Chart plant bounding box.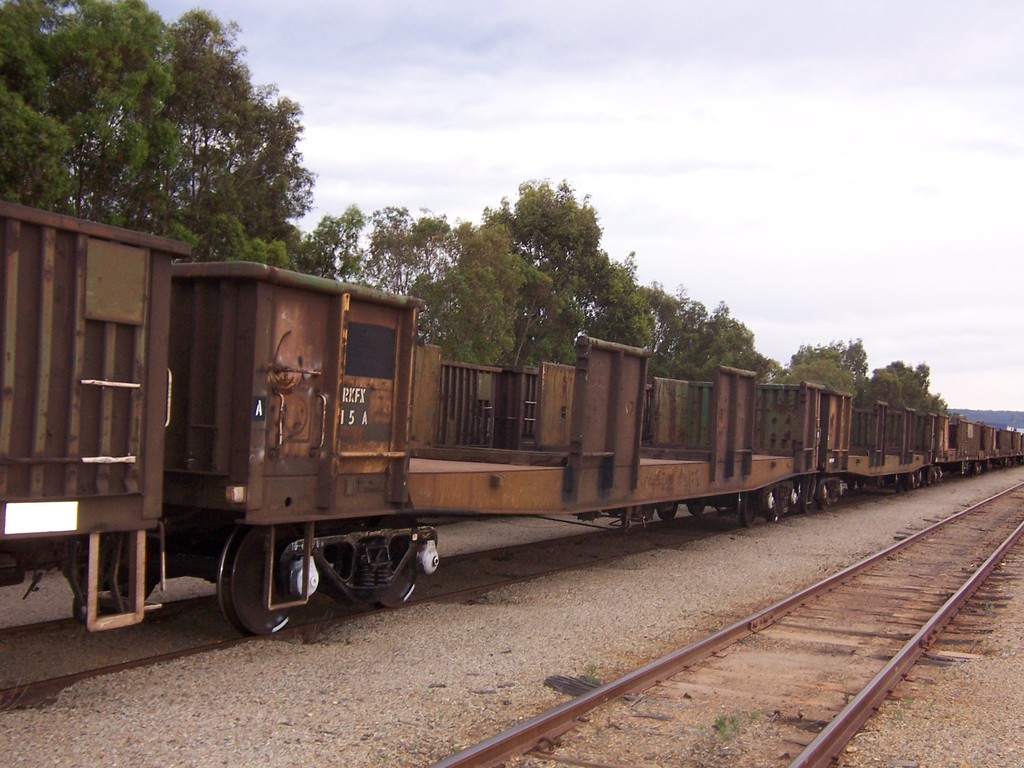
Charted: crop(584, 663, 602, 683).
